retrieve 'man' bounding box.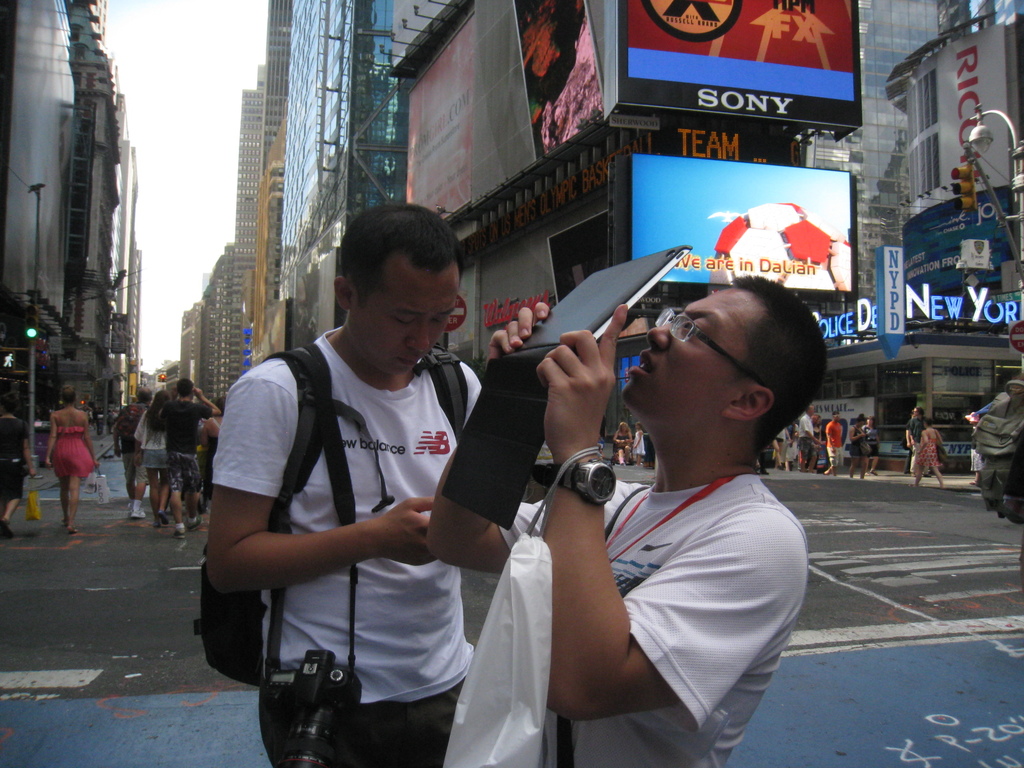
Bounding box: (903, 409, 919, 471).
